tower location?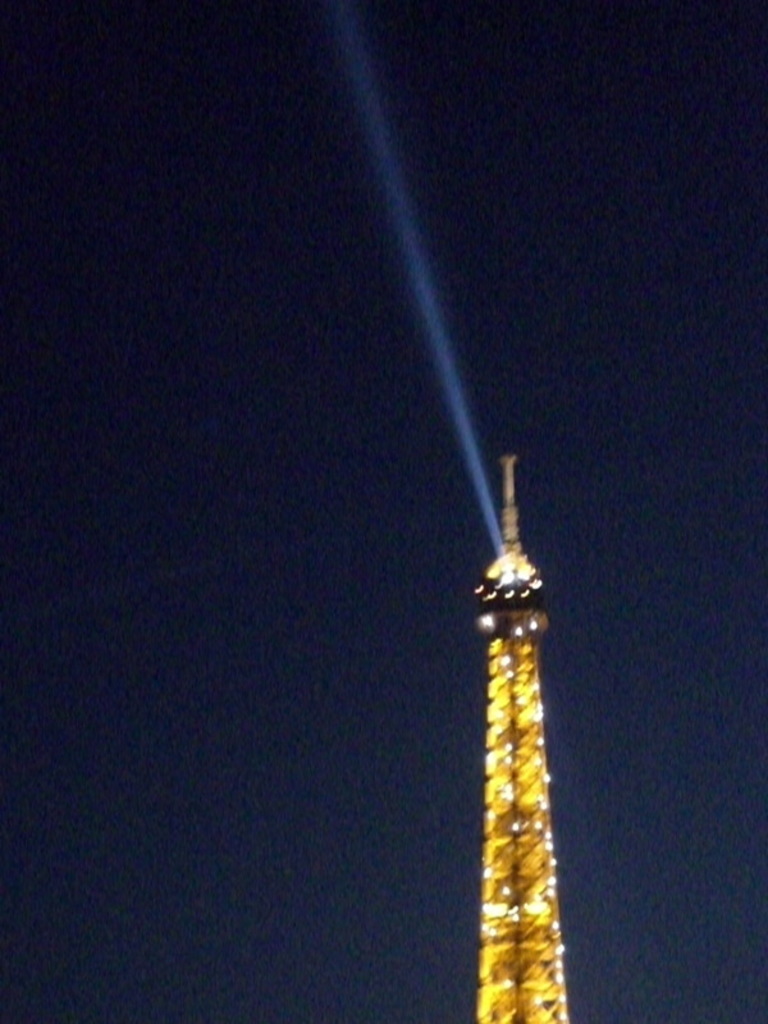
475 445 570 1023
